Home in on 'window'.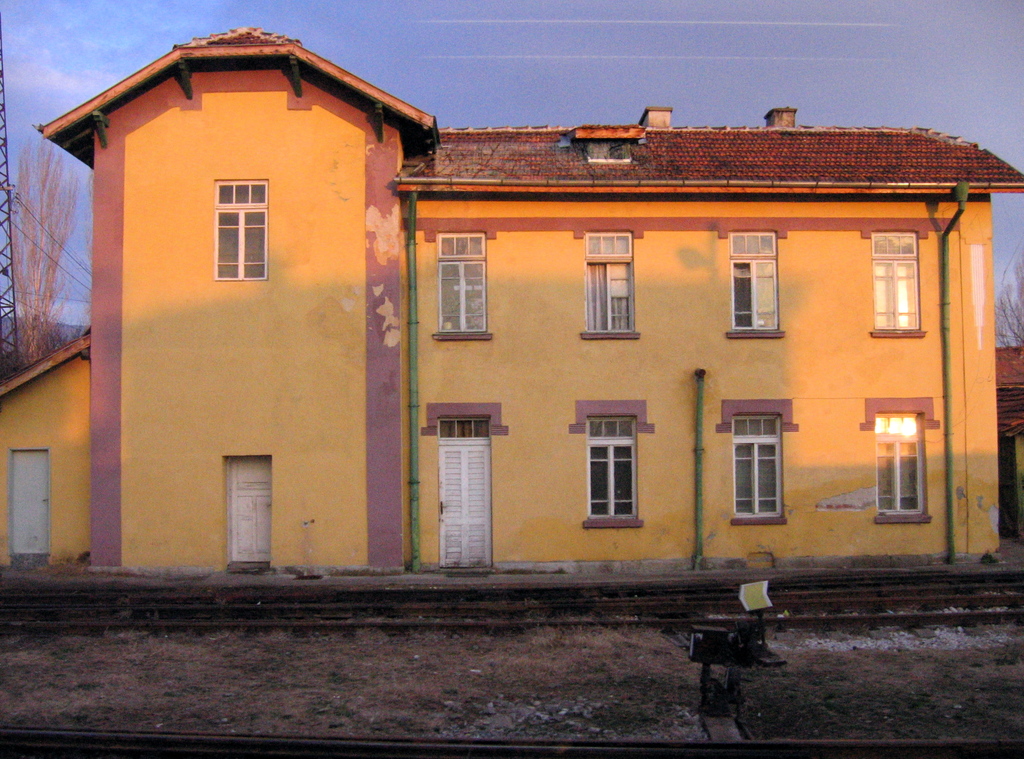
Homed in at [583, 410, 639, 521].
